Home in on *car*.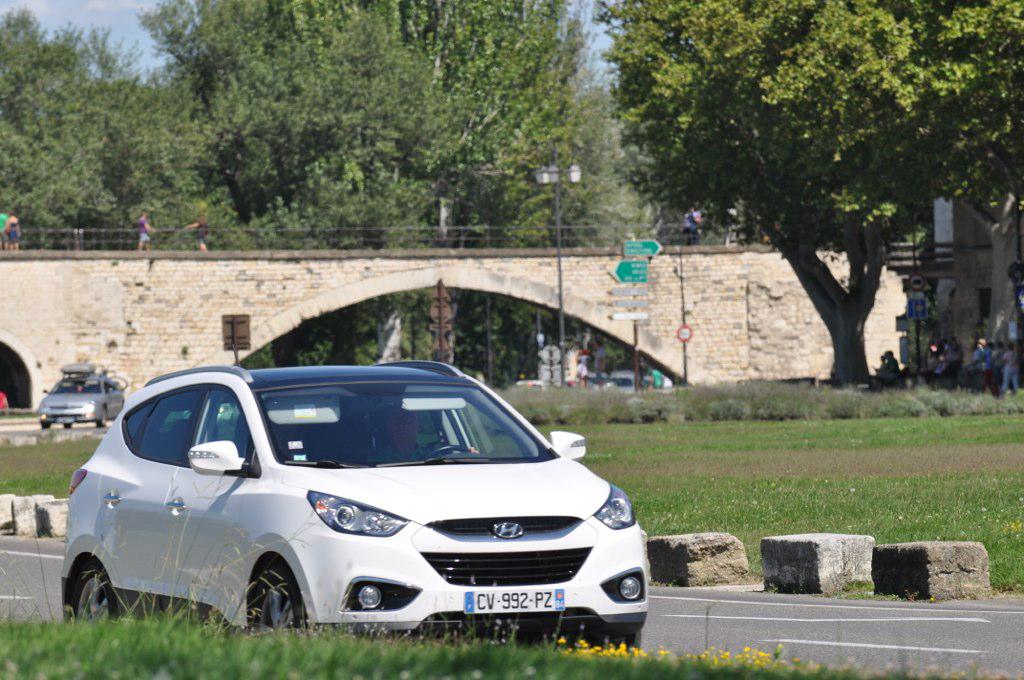
Homed in at x1=35, y1=359, x2=130, y2=427.
